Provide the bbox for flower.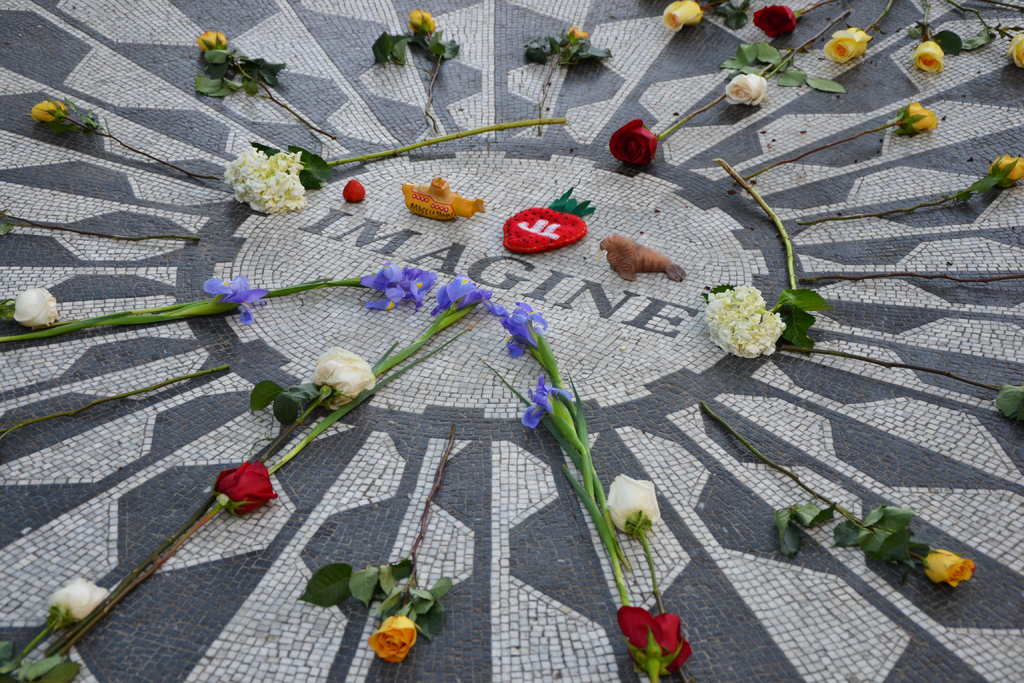
(x1=924, y1=547, x2=978, y2=589).
